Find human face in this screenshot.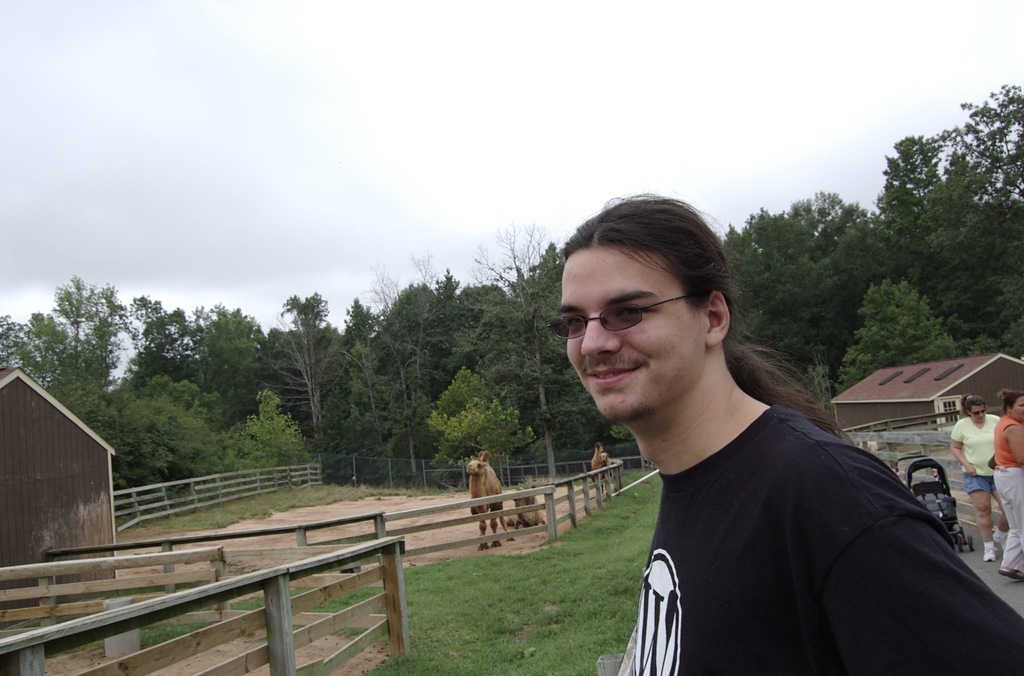
The bounding box for human face is left=563, top=247, right=702, bottom=416.
